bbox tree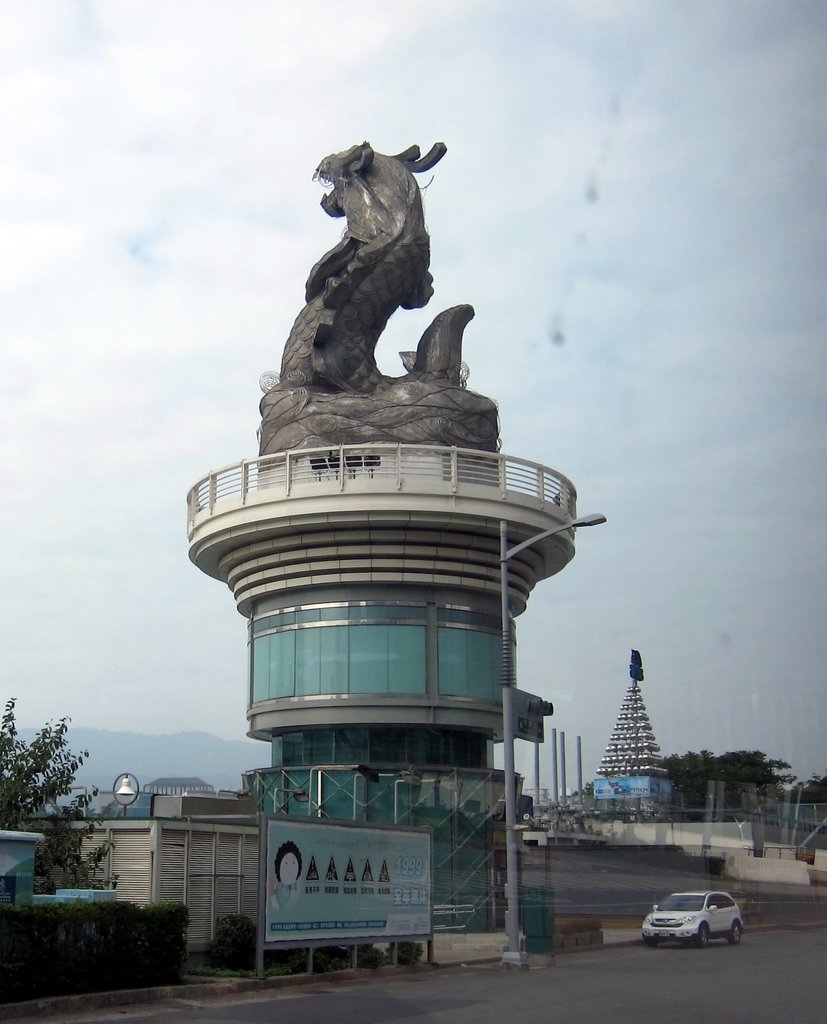
655, 750, 794, 817
